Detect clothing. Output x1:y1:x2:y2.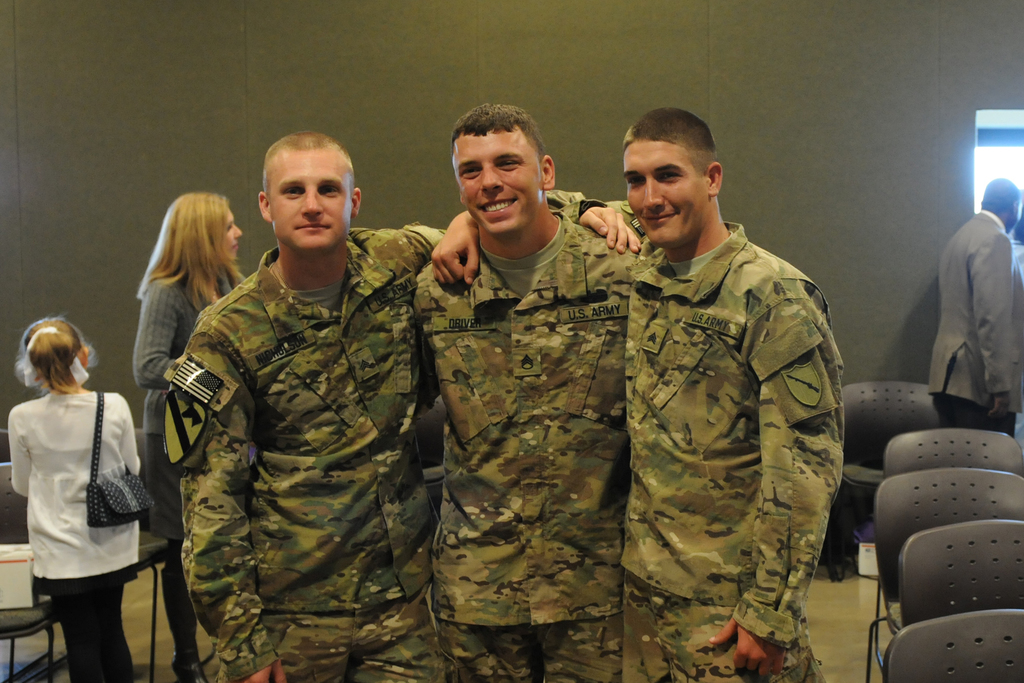
134:274:244:662.
